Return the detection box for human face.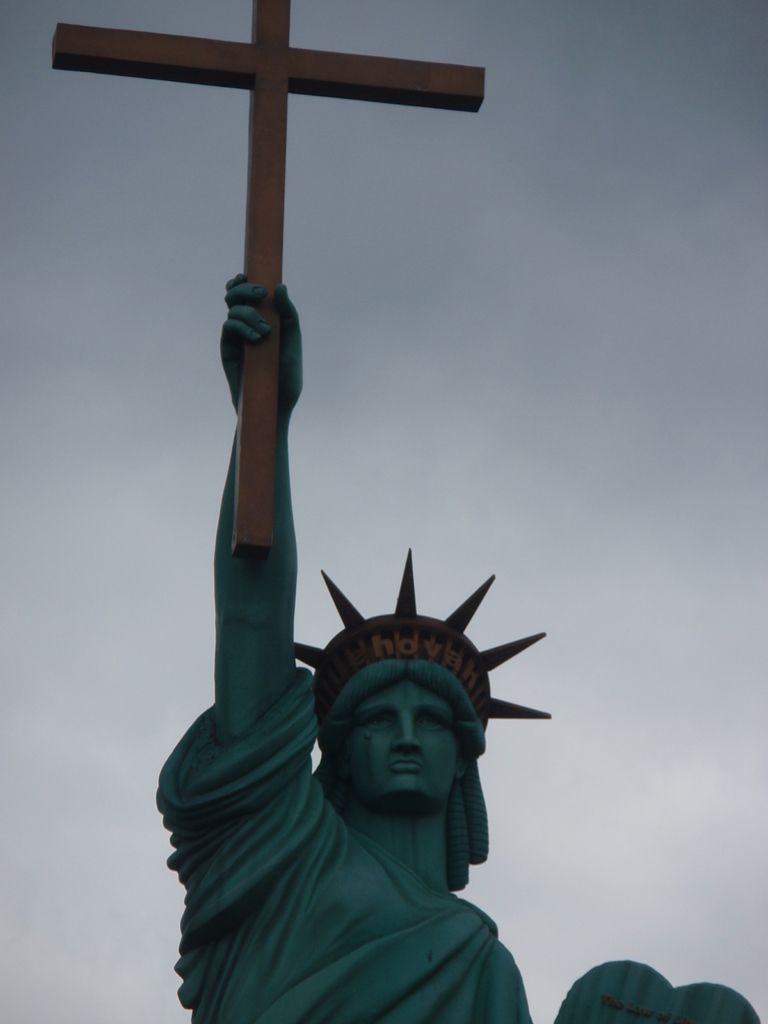
{"left": 342, "top": 676, "right": 472, "bottom": 817}.
